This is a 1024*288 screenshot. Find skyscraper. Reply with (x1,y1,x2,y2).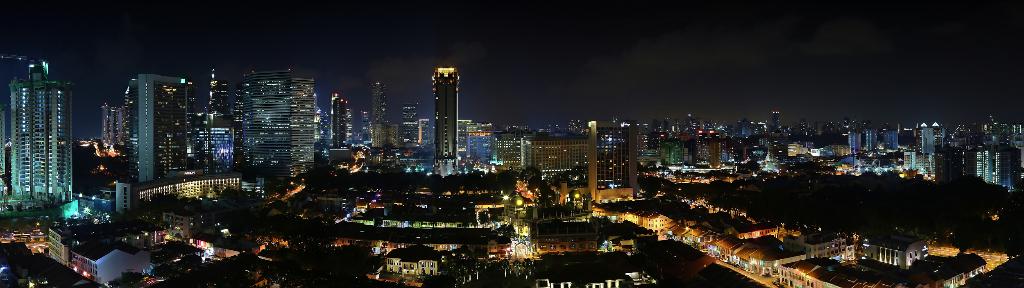
(0,57,78,226).
